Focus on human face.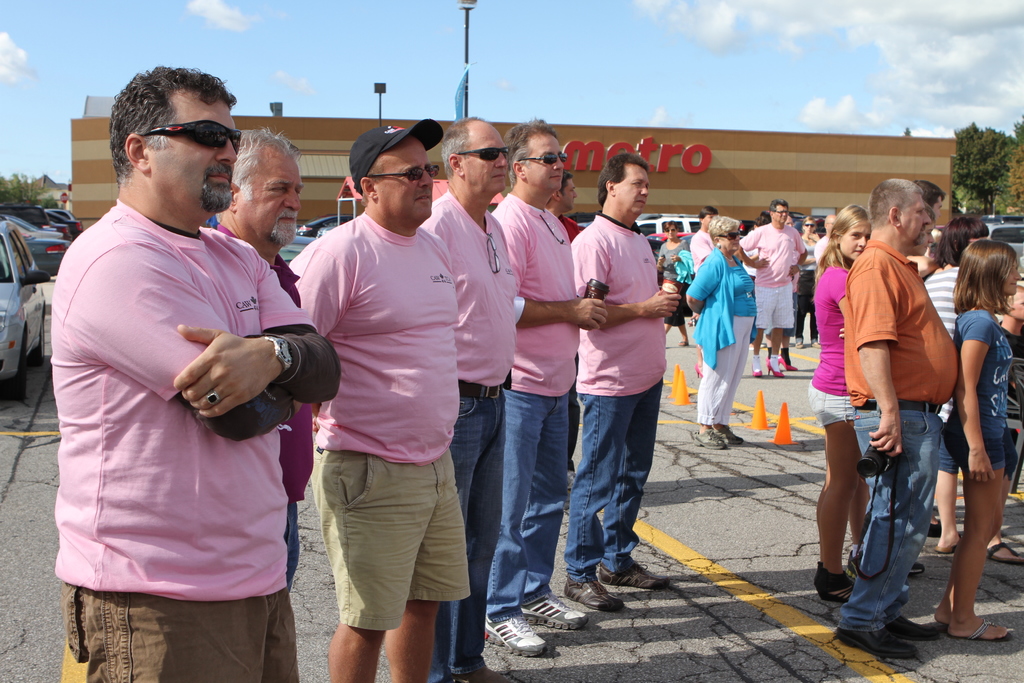
Focused at locate(525, 134, 566, 195).
